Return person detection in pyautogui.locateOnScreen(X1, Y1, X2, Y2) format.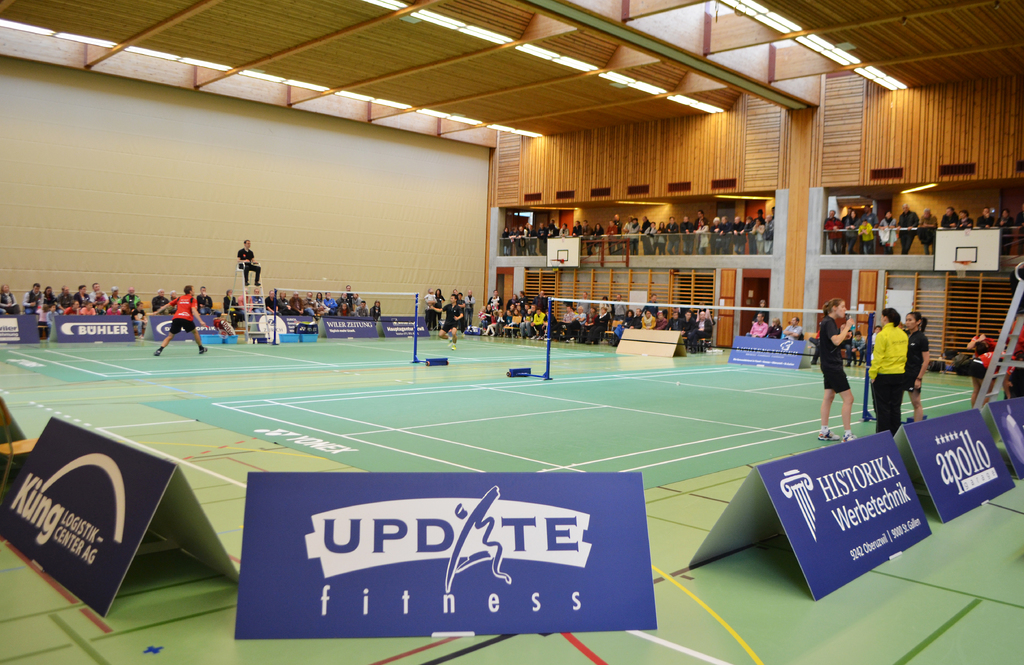
pyautogui.locateOnScreen(668, 310, 686, 333).
